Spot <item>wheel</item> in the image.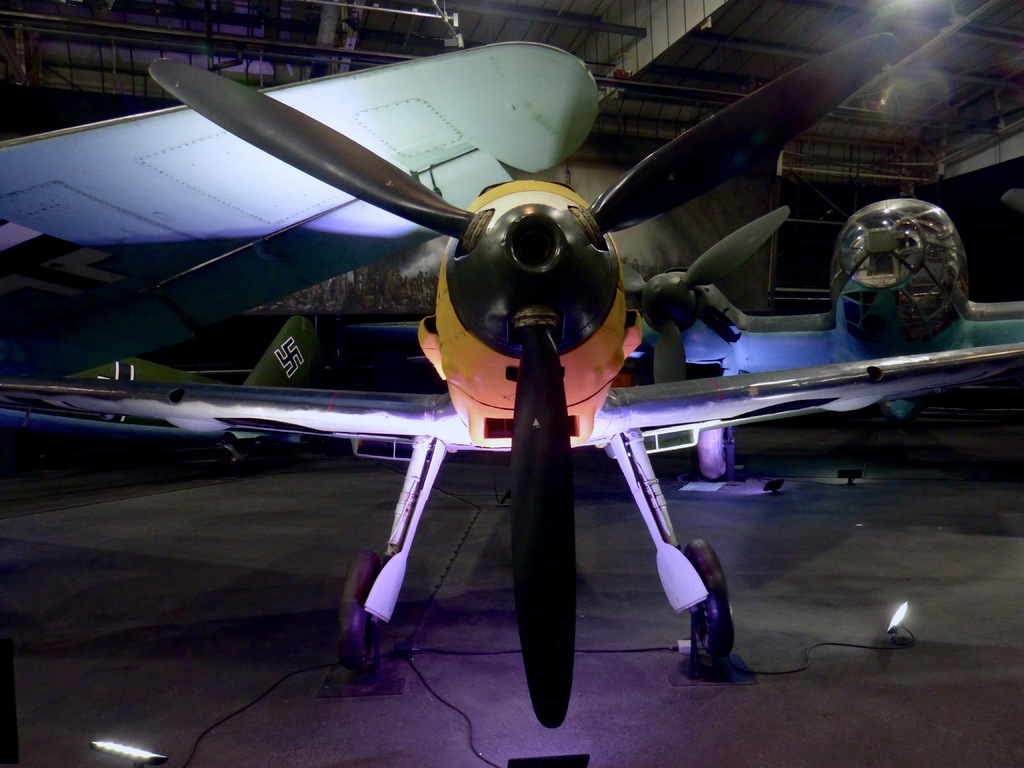
<item>wheel</item> found at bbox=[689, 599, 728, 671].
